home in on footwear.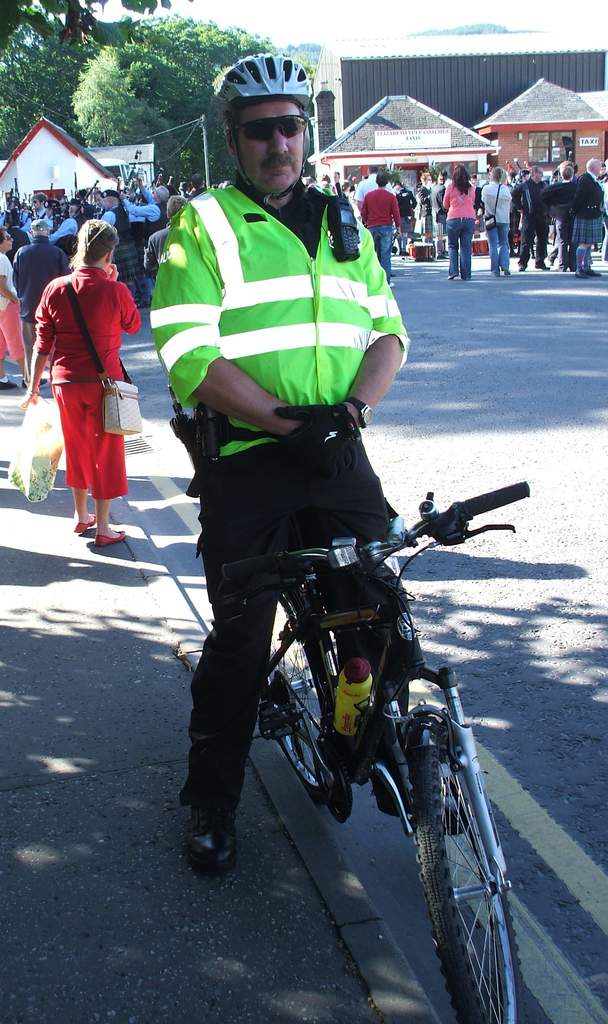
Homed in at bbox=[72, 513, 97, 532].
